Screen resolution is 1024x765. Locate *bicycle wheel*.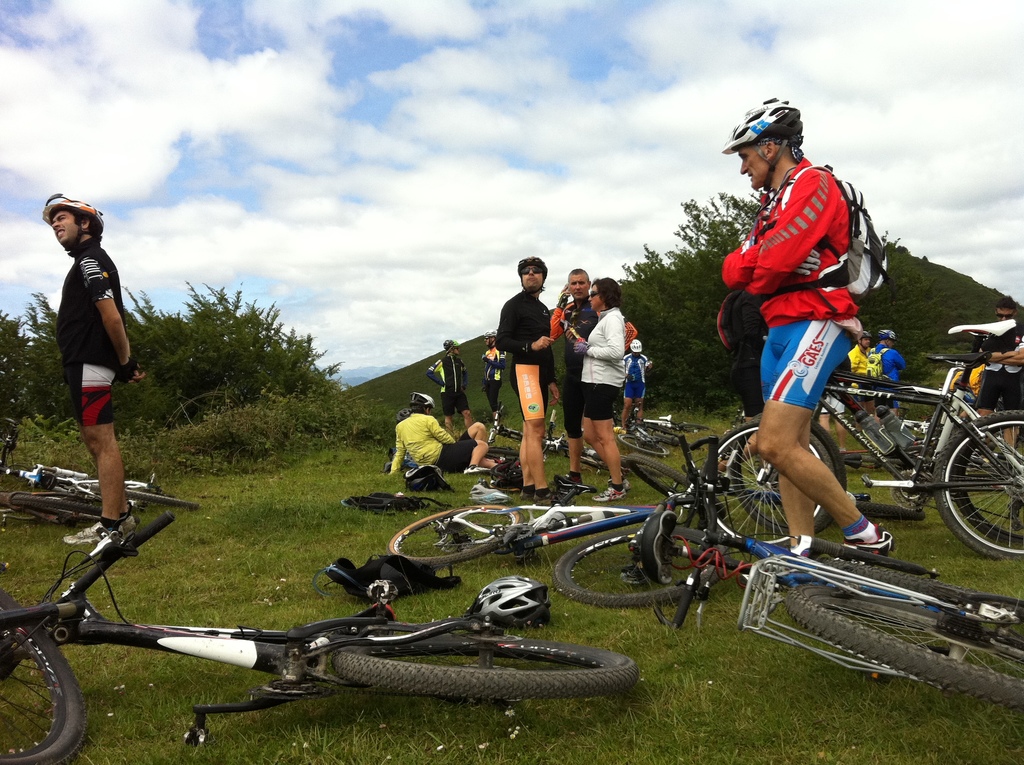
931/409/1023/565.
